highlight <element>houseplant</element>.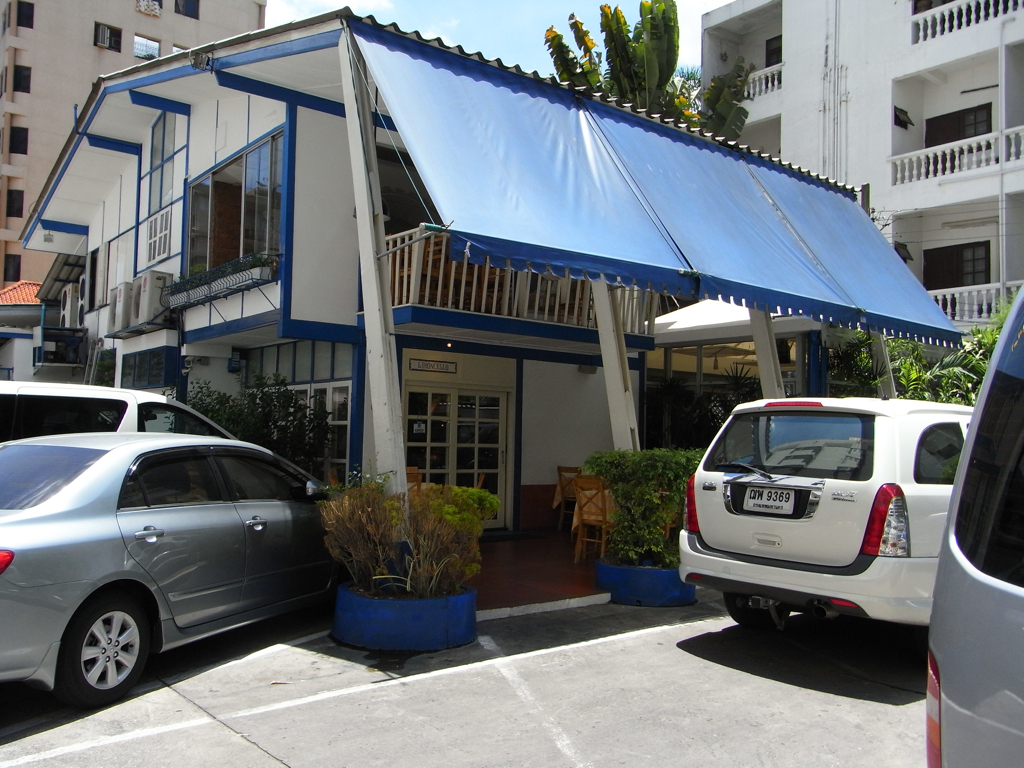
Highlighted region: {"left": 316, "top": 472, "right": 516, "bottom": 661}.
